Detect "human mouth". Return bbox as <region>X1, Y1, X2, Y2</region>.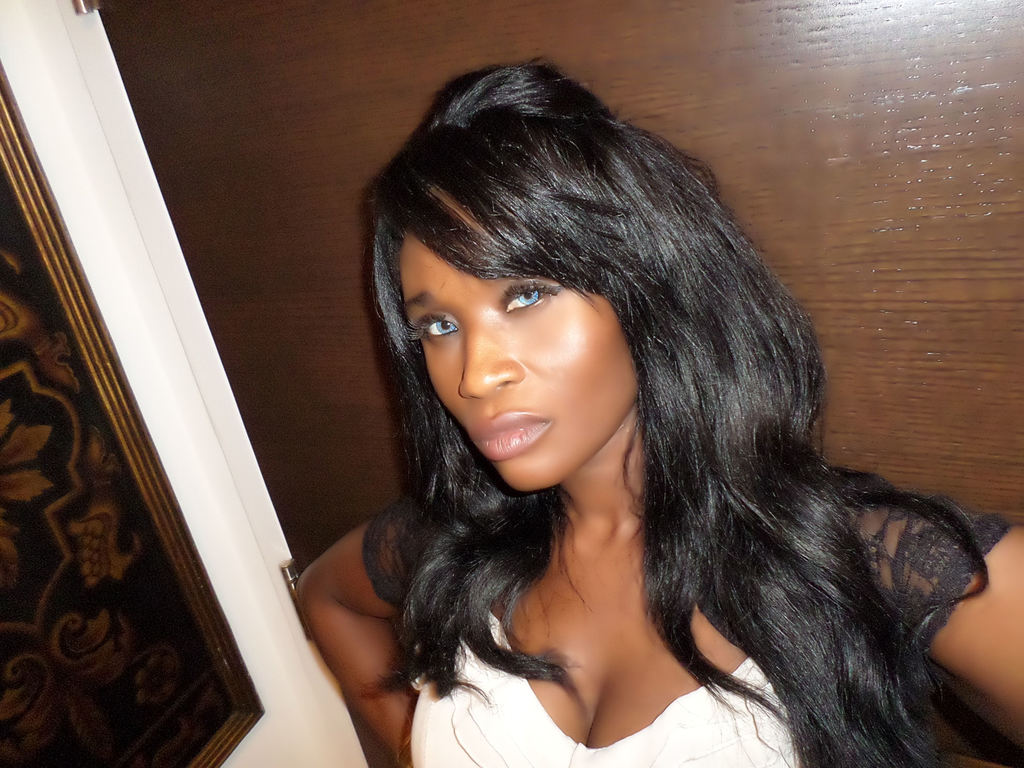
<region>473, 413, 547, 460</region>.
